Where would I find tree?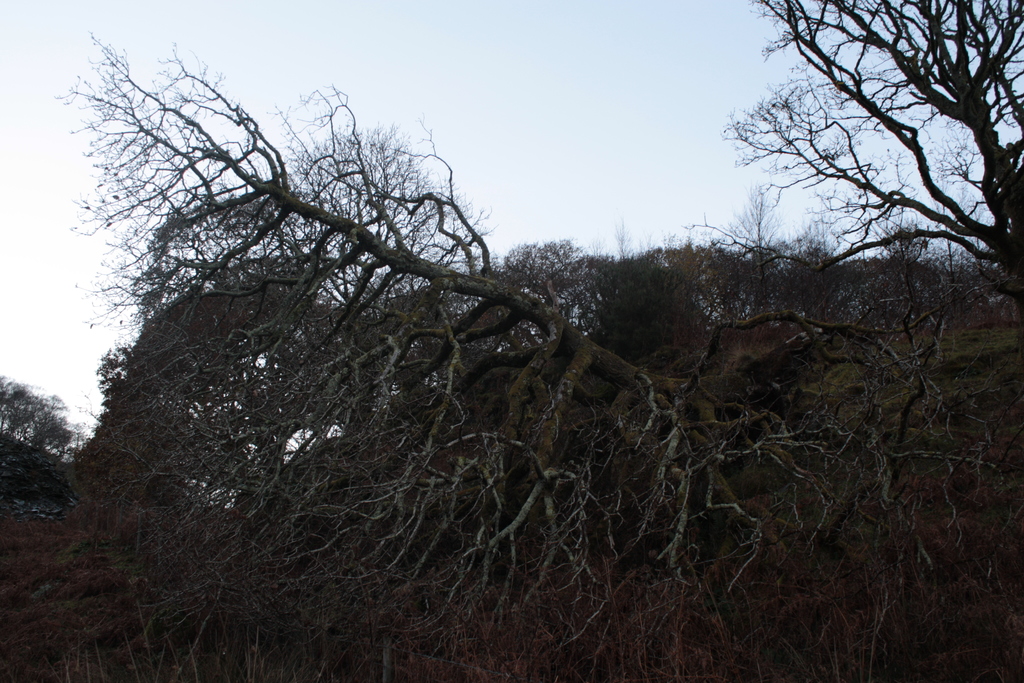
At 738 0 1023 308.
